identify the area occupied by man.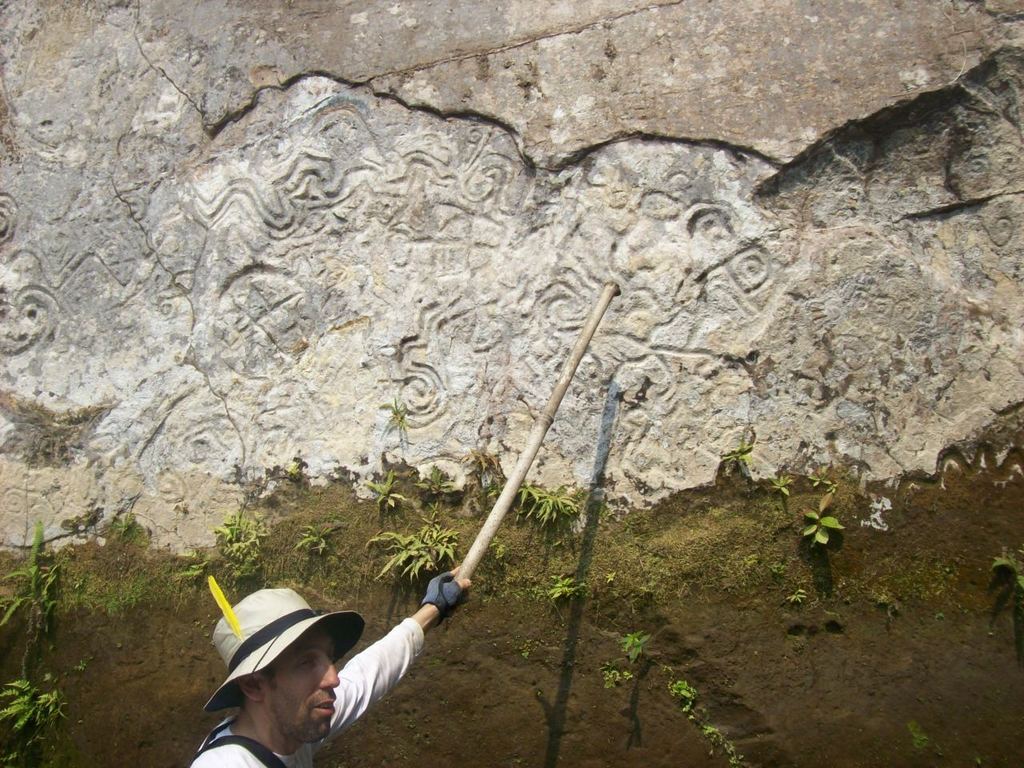
Area: pyautogui.locateOnScreen(190, 562, 474, 767).
